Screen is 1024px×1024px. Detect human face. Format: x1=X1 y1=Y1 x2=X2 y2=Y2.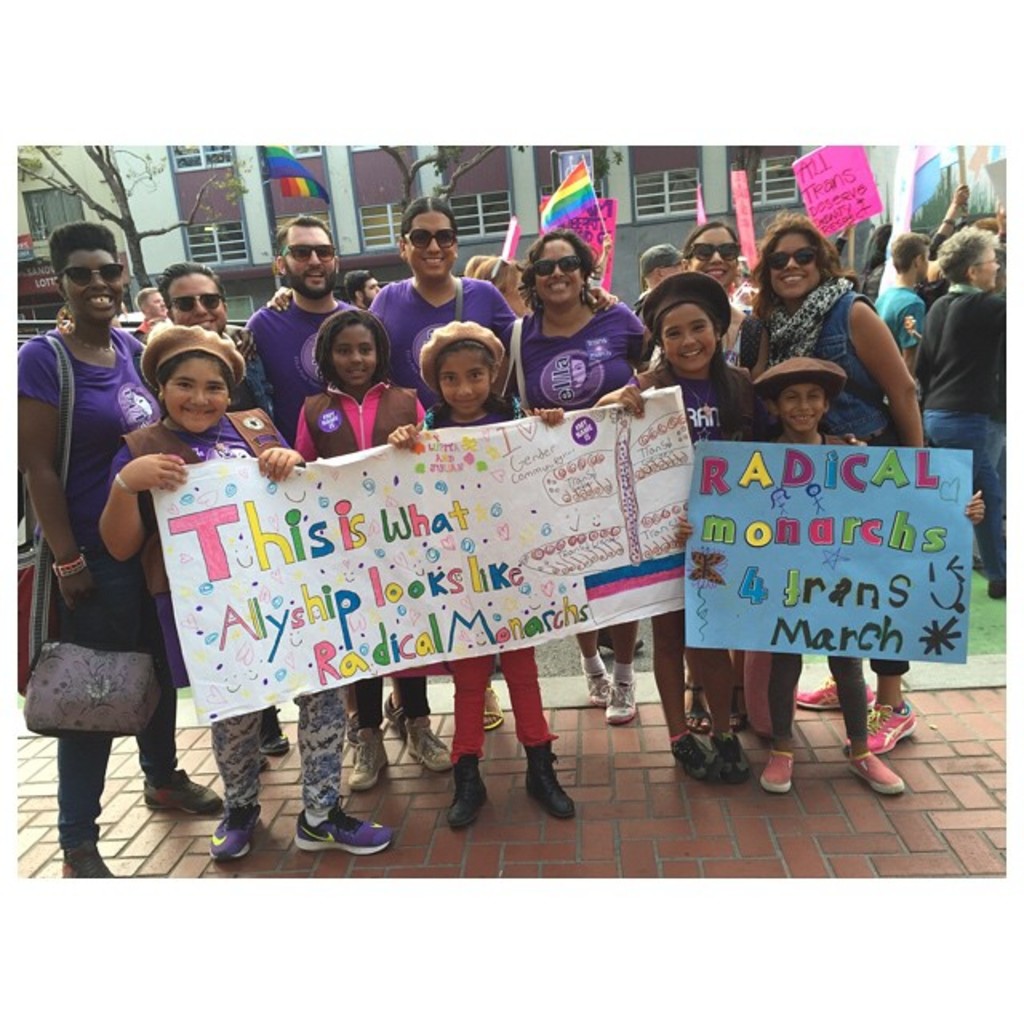
x1=915 y1=250 x2=931 y2=275.
